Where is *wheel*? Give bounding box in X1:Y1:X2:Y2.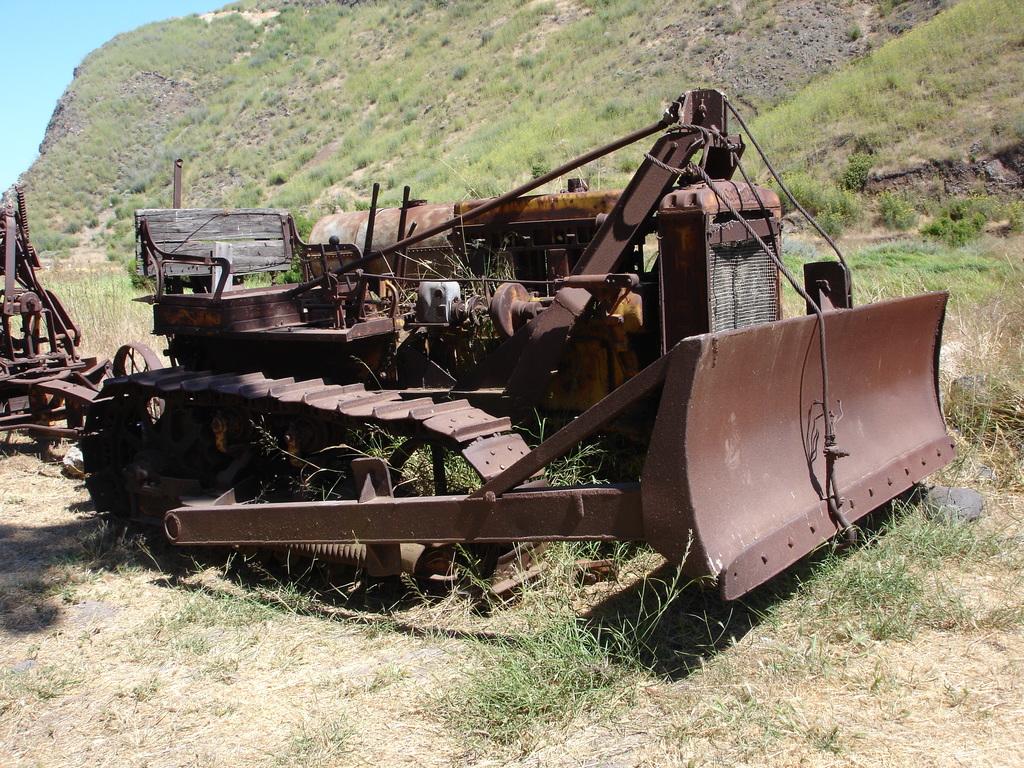
108:341:161:424.
